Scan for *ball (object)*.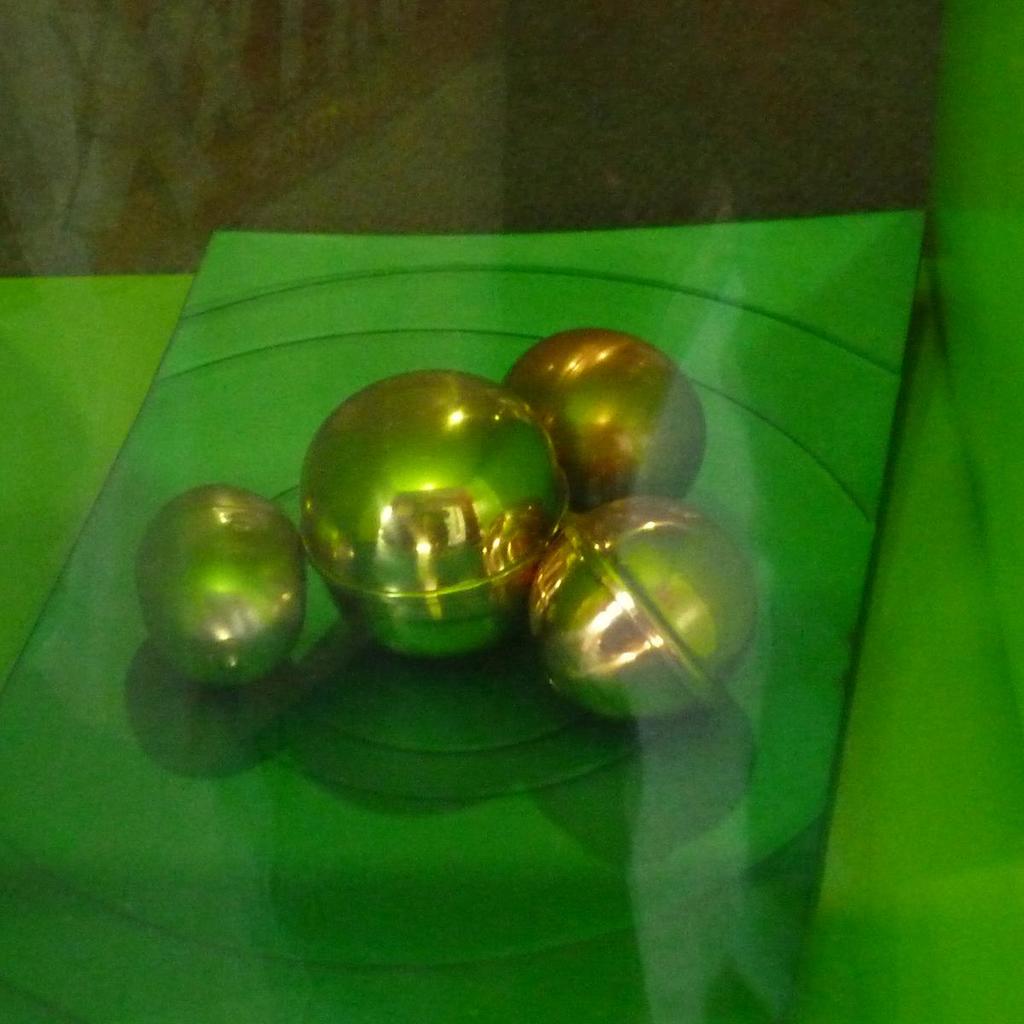
Scan result: box(300, 365, 570, 660).
